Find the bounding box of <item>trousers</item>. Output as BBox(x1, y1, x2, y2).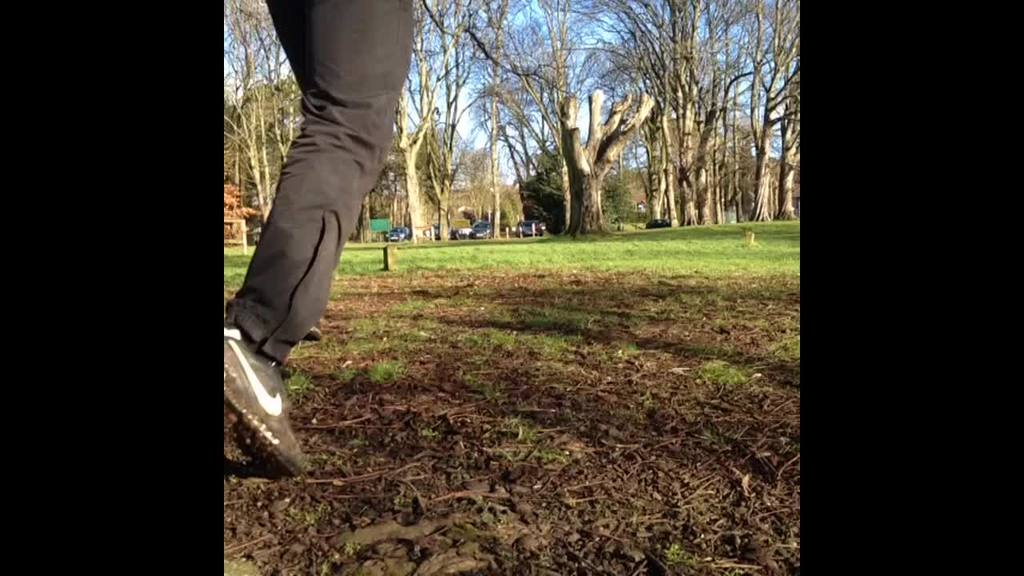
BBox(229, 0, 415, 409).
